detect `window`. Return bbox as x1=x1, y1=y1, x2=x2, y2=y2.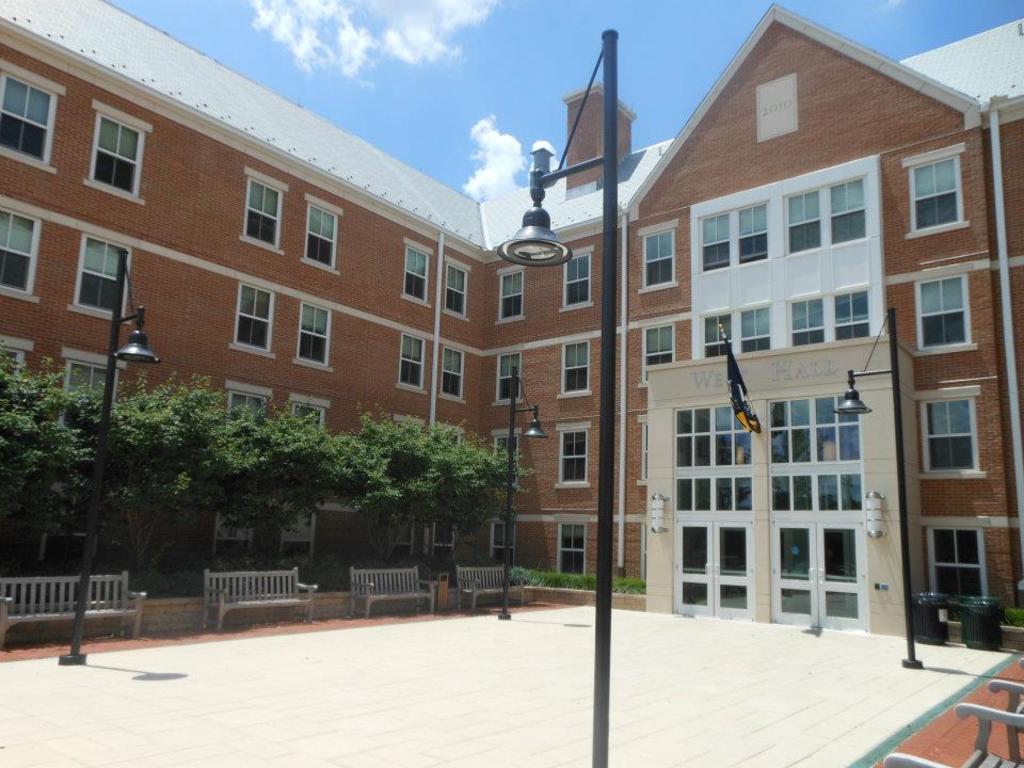
x1=736, y1=197, x2=768, y2=266.
